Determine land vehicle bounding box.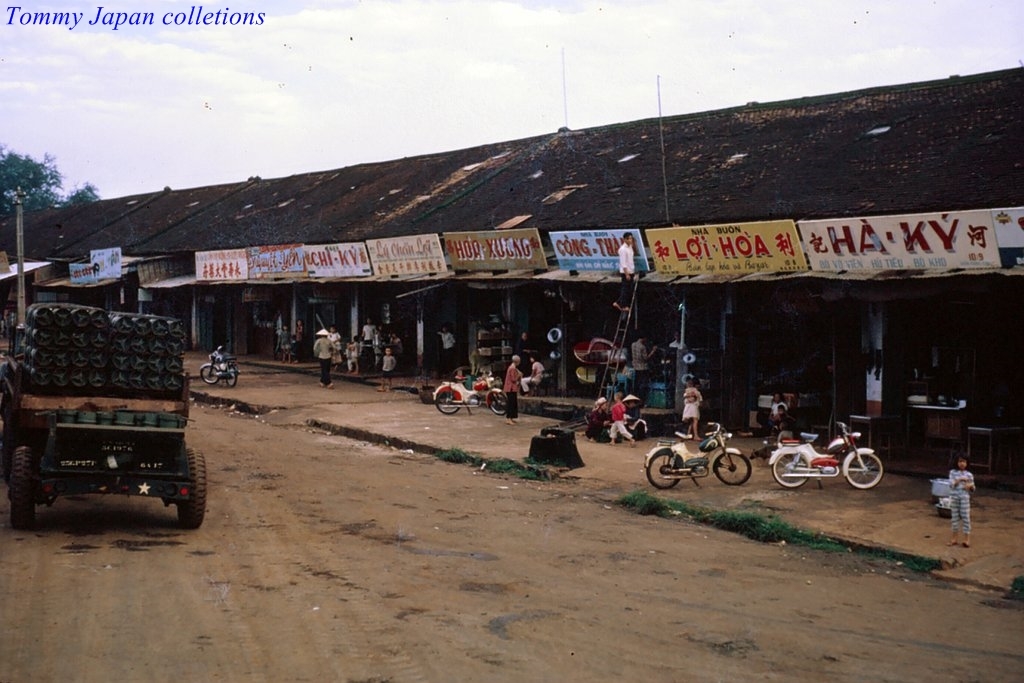
Determined: x1=206 y1=344 x2=242 y2=380.
